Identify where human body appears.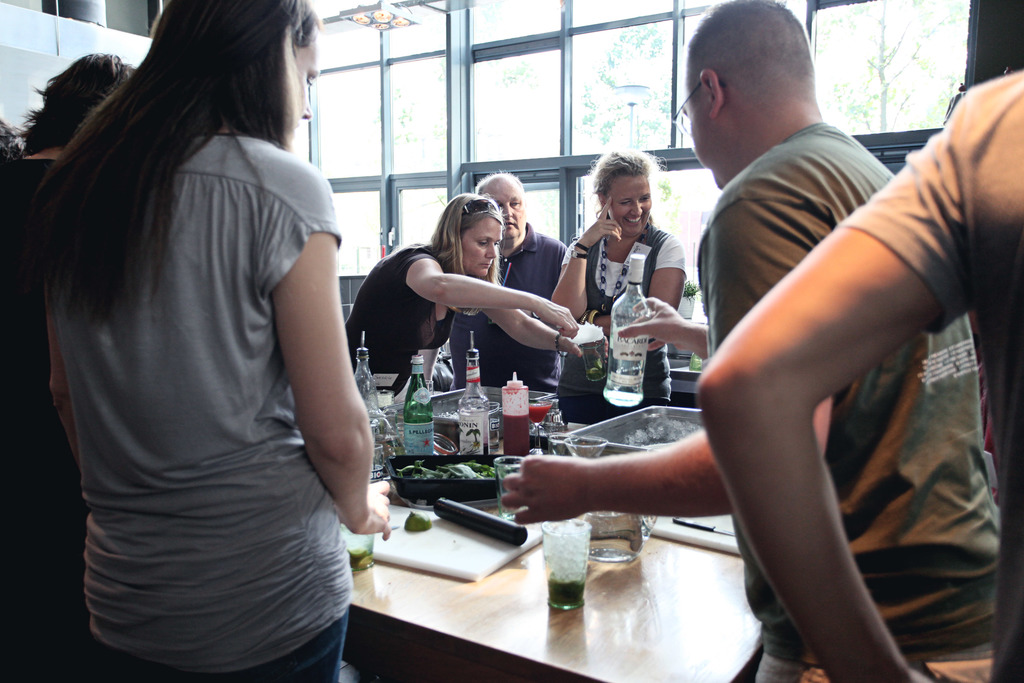
Appears at x1=21 y1=0 x2=394 y2=682.
